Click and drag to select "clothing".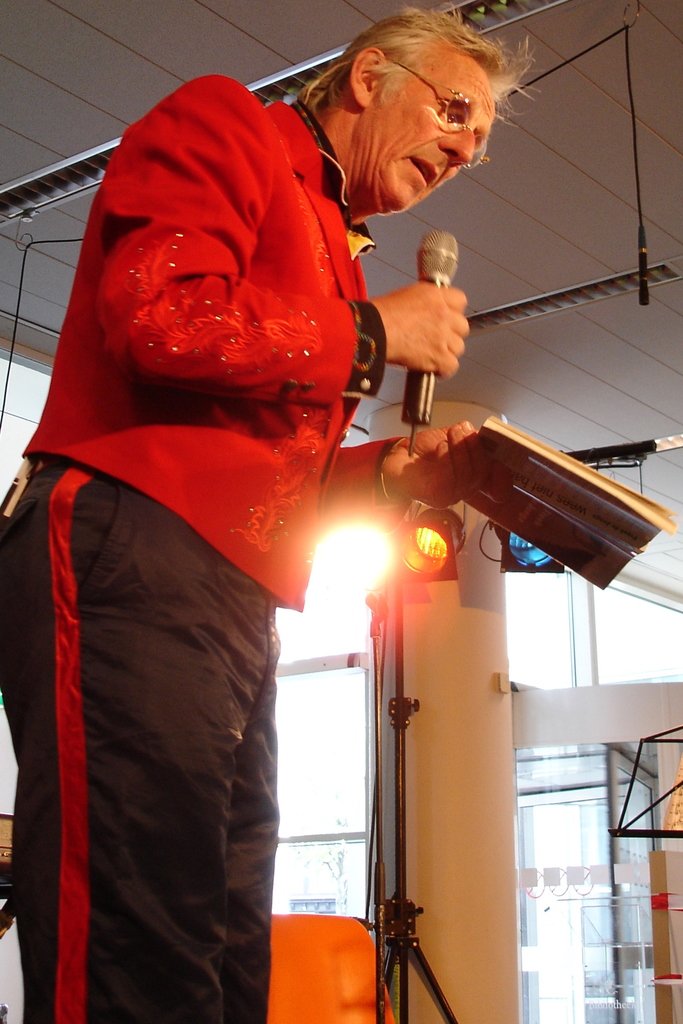
Selection: bbox(0, 438, 286, 1022).
